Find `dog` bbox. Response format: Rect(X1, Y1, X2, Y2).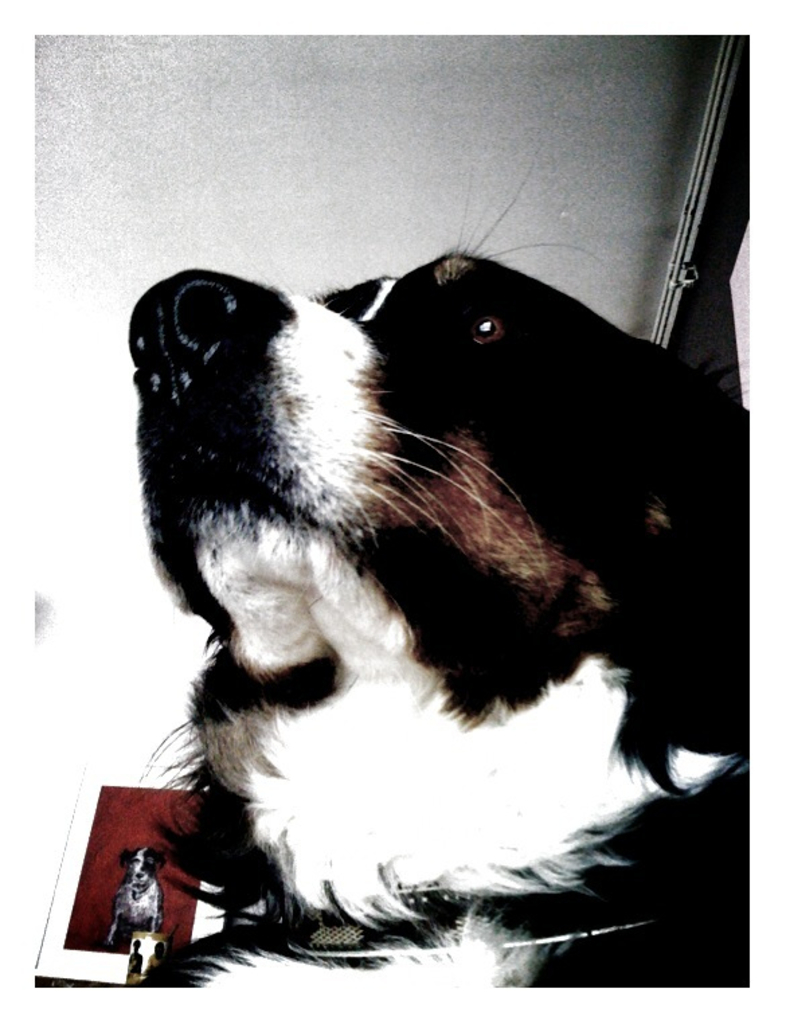
Rect(120, 145, 750, 994).
